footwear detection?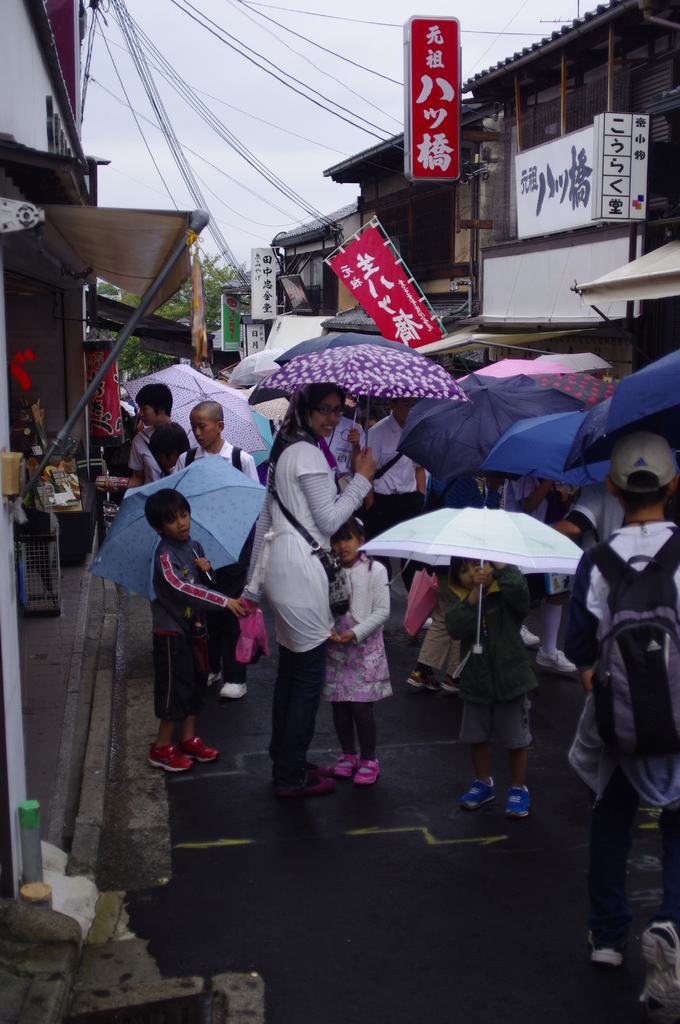
403:667:436:693
